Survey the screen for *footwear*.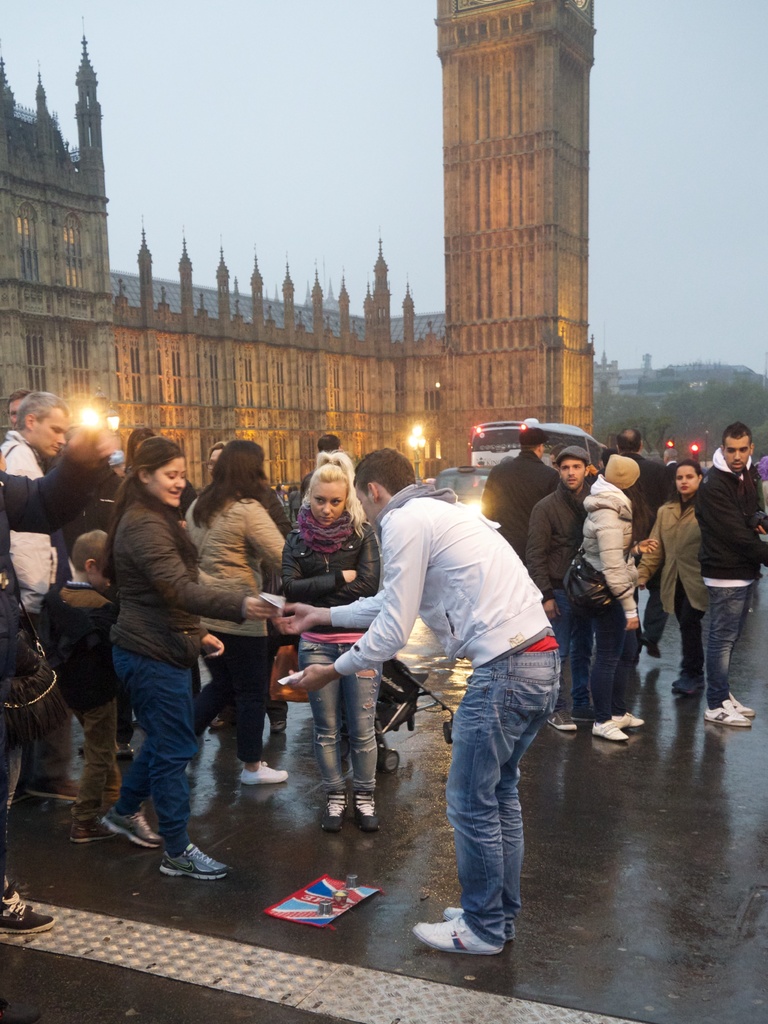
Survey found: 0, 881, 56, 935.
